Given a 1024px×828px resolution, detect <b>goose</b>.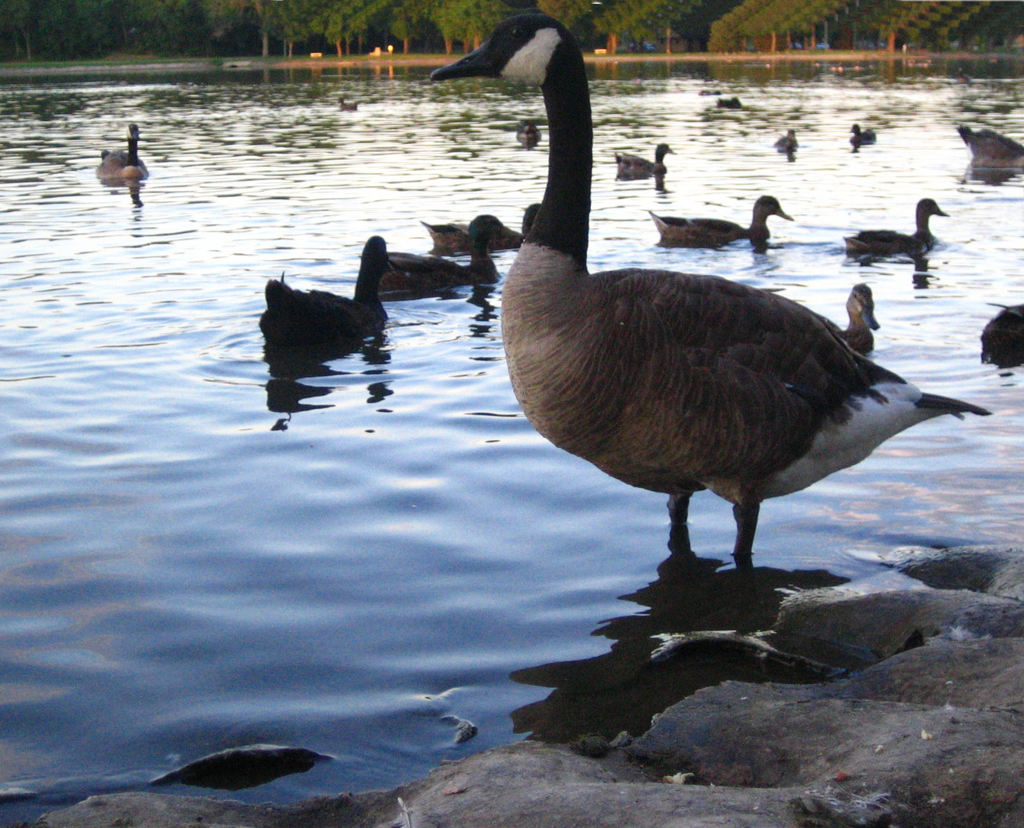
bbox=[375, 209, 515, 284].
